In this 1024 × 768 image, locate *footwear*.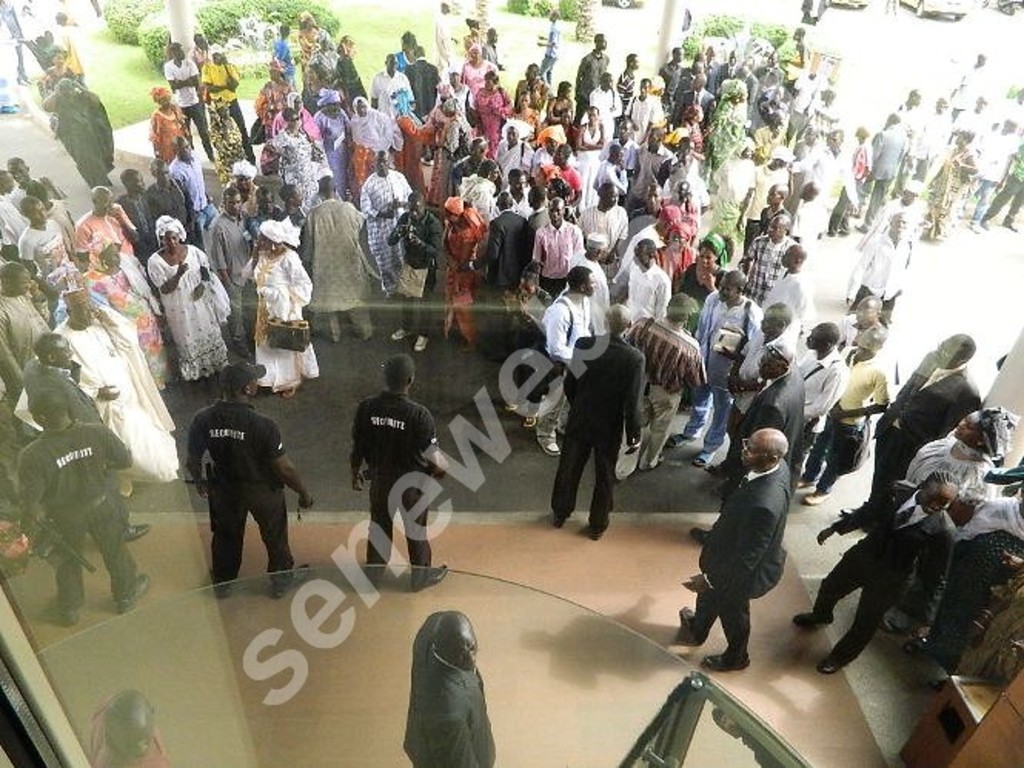
Bounding box: x1=391, y1=326, x2=402, y2=343.
